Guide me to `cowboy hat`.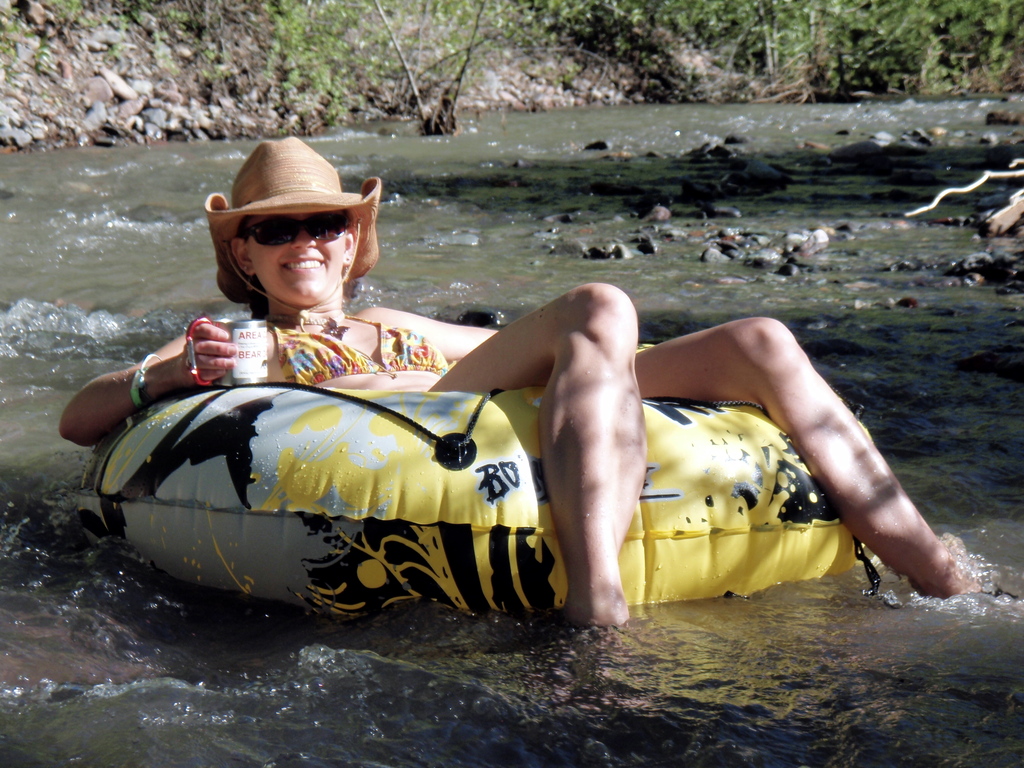
Guidance: <box>192,140,380,298</box>.
